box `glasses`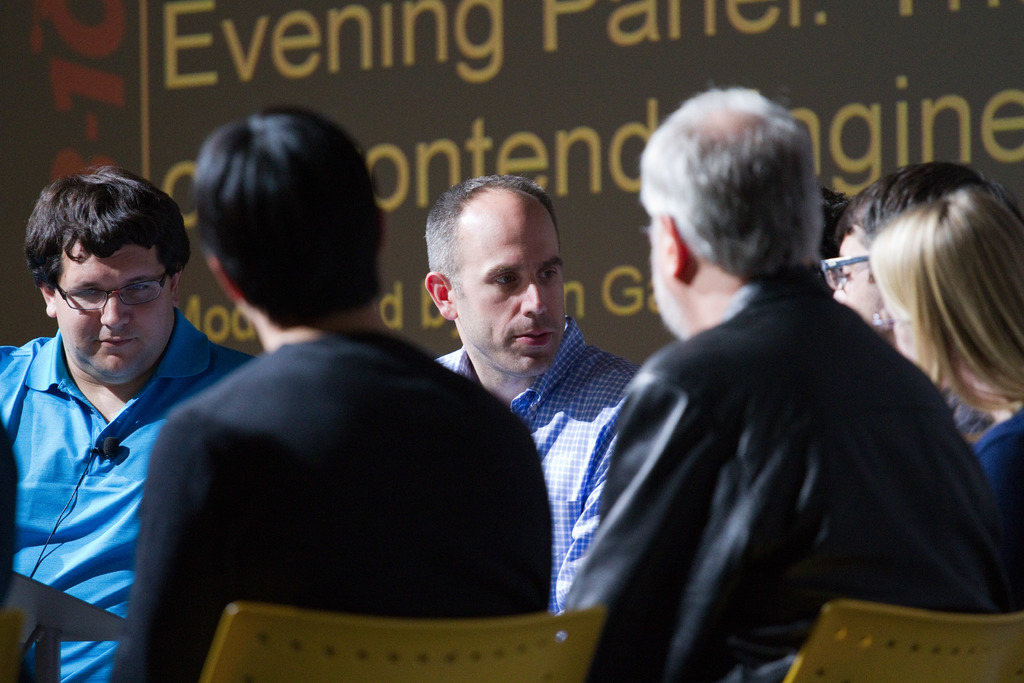
box(819, 253, 872, 292)
